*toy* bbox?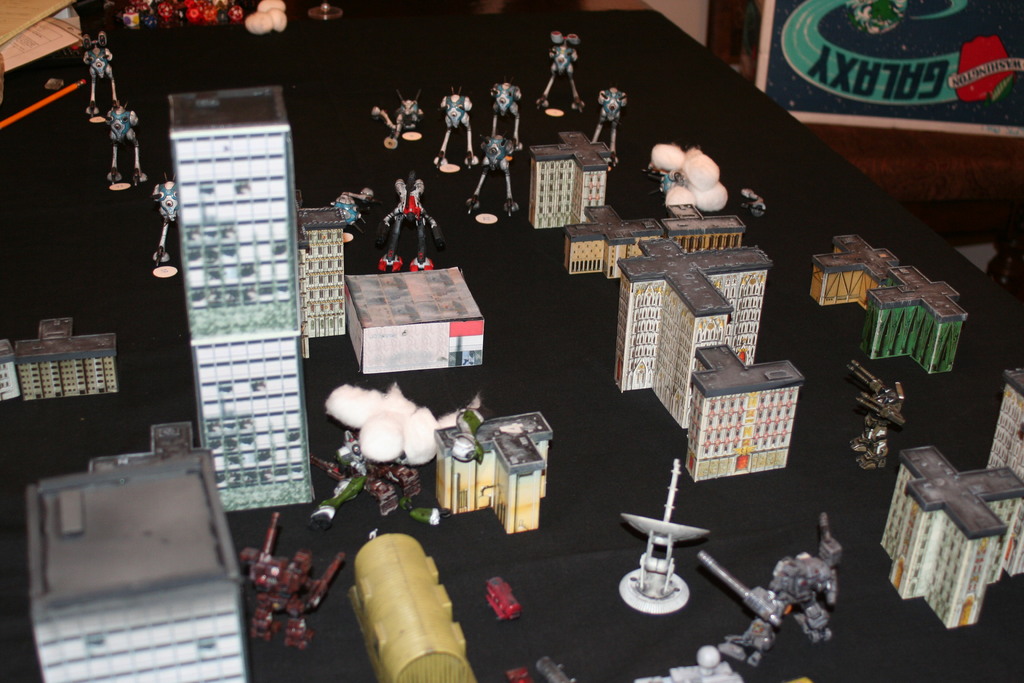
region(154, 173, 182, 268)
